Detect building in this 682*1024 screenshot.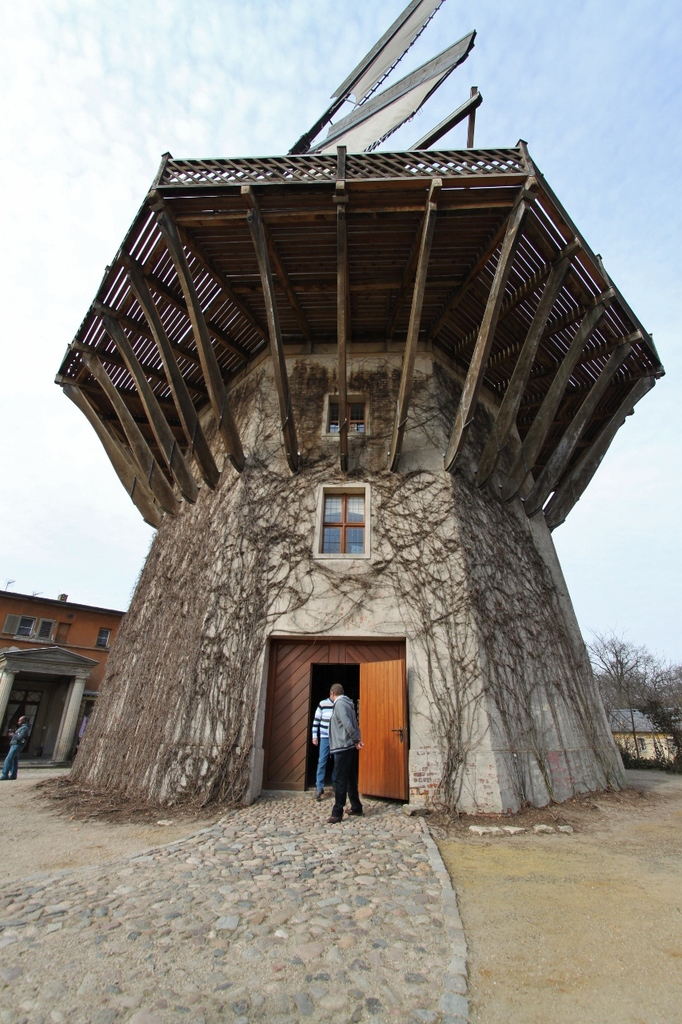
Detection: locate(609, 704, 681, 766).
